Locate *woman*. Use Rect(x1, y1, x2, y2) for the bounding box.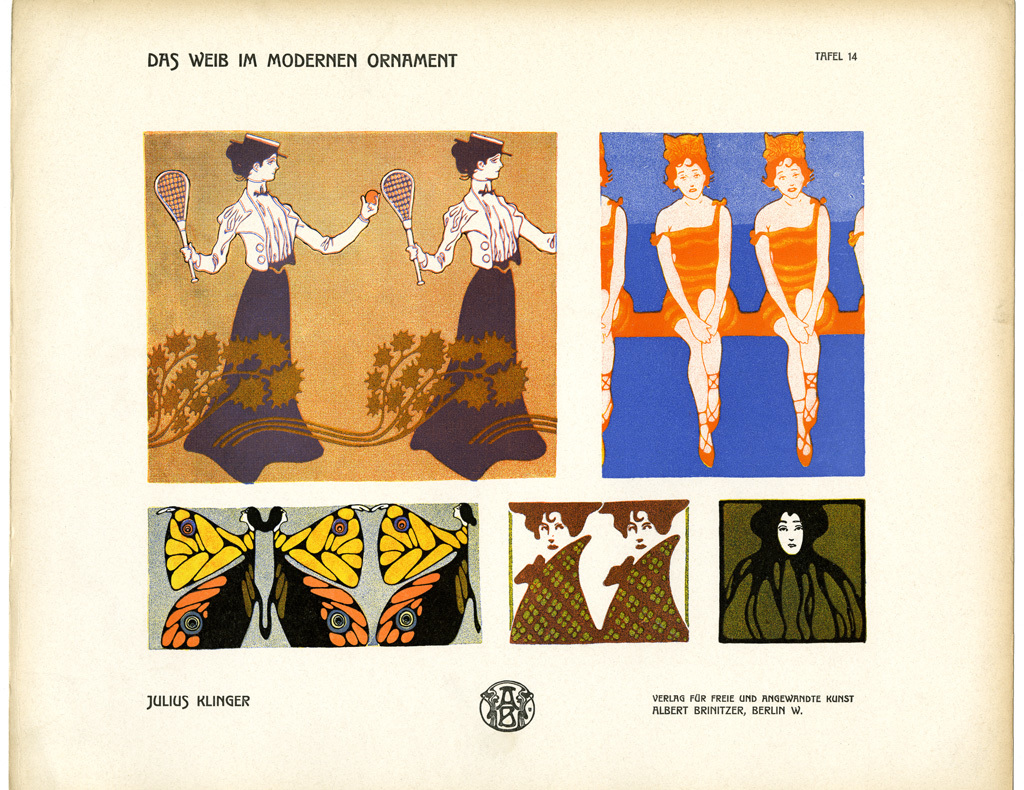
Rect(402, 133, 554, 488).
